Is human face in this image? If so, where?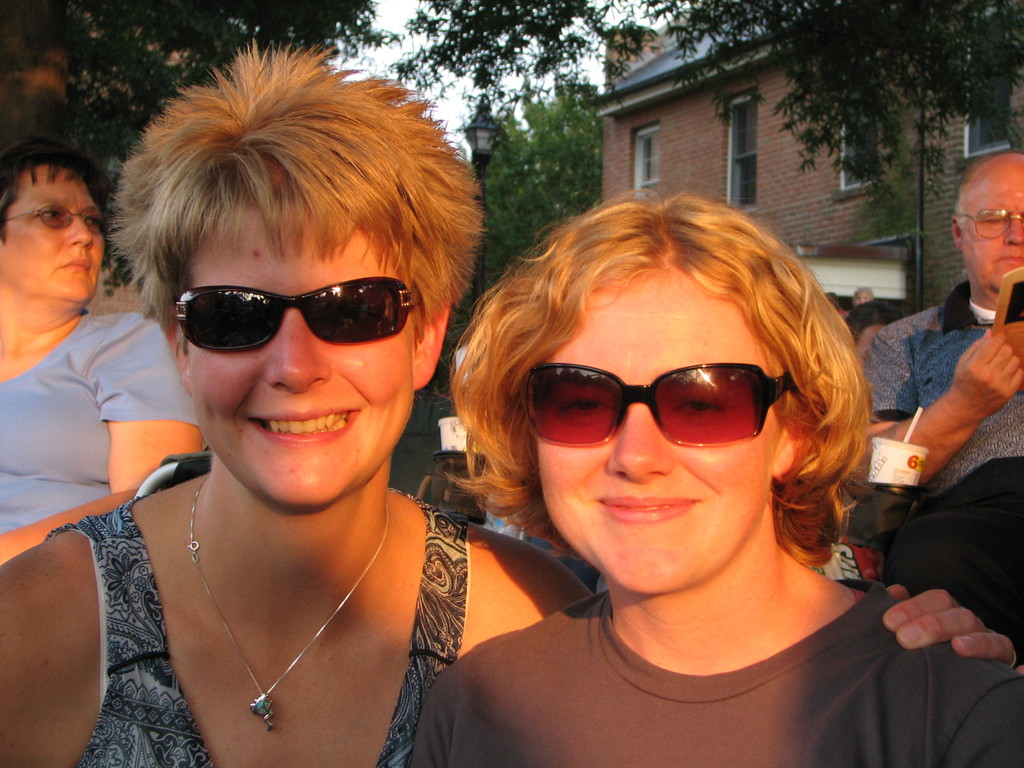
Yes, at [192,204,417,503].
